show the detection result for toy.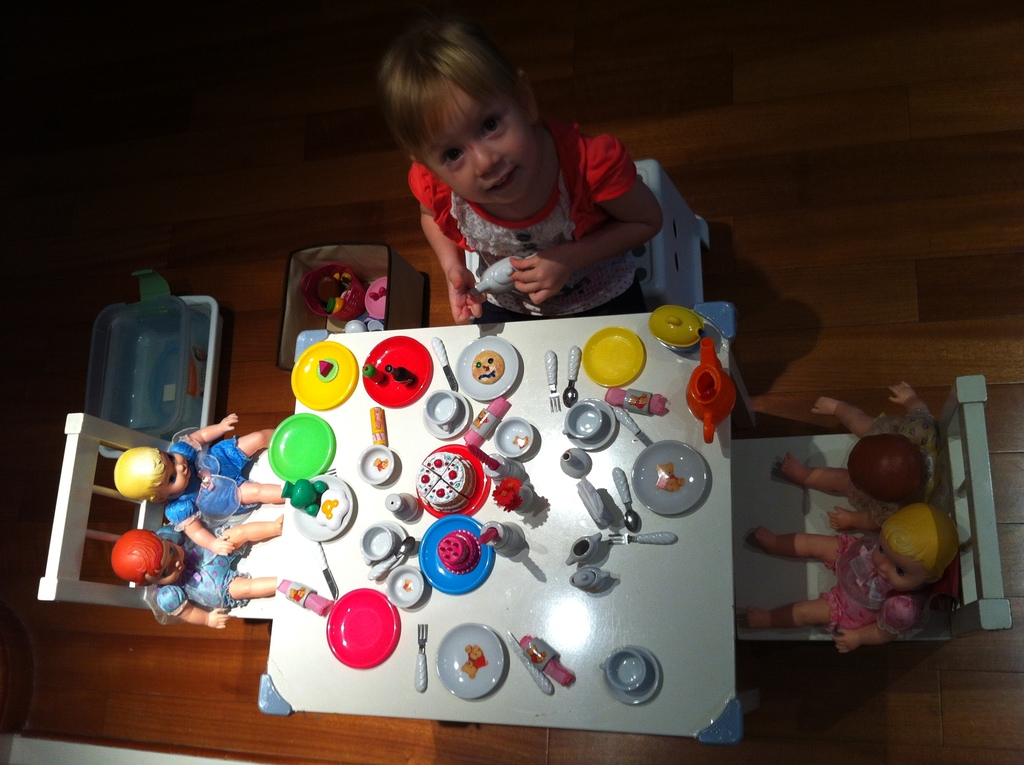
l=648, t=305, r=704, b=353.
